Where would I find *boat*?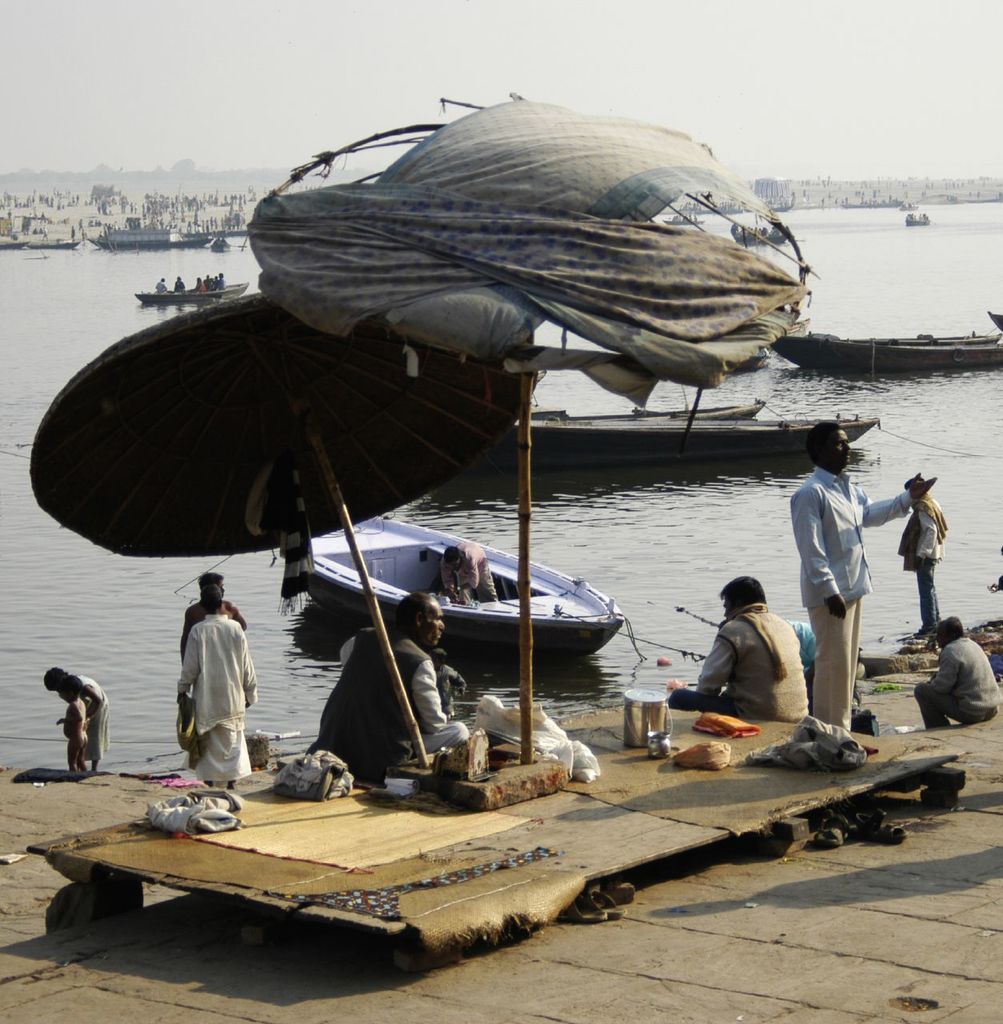
At select_region(211, 239, 234, 258).
